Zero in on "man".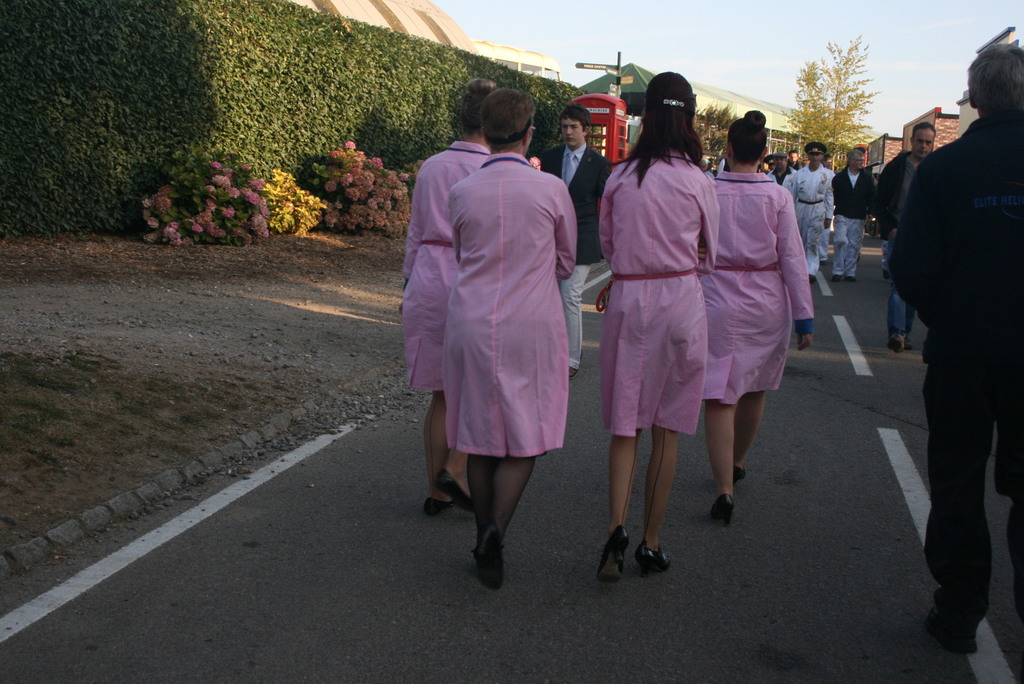
Zeroed in: <bbox>892, 45, 1023, 652</bbox>.
